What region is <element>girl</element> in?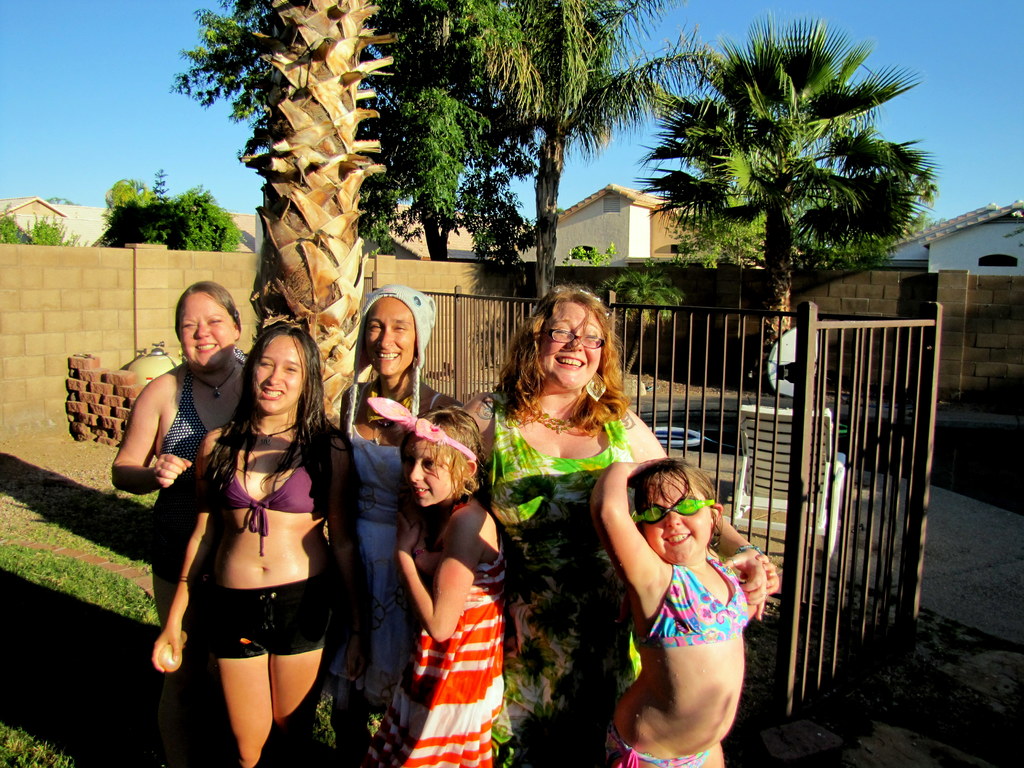
left=395, top=404, right=511, bottom=765.
